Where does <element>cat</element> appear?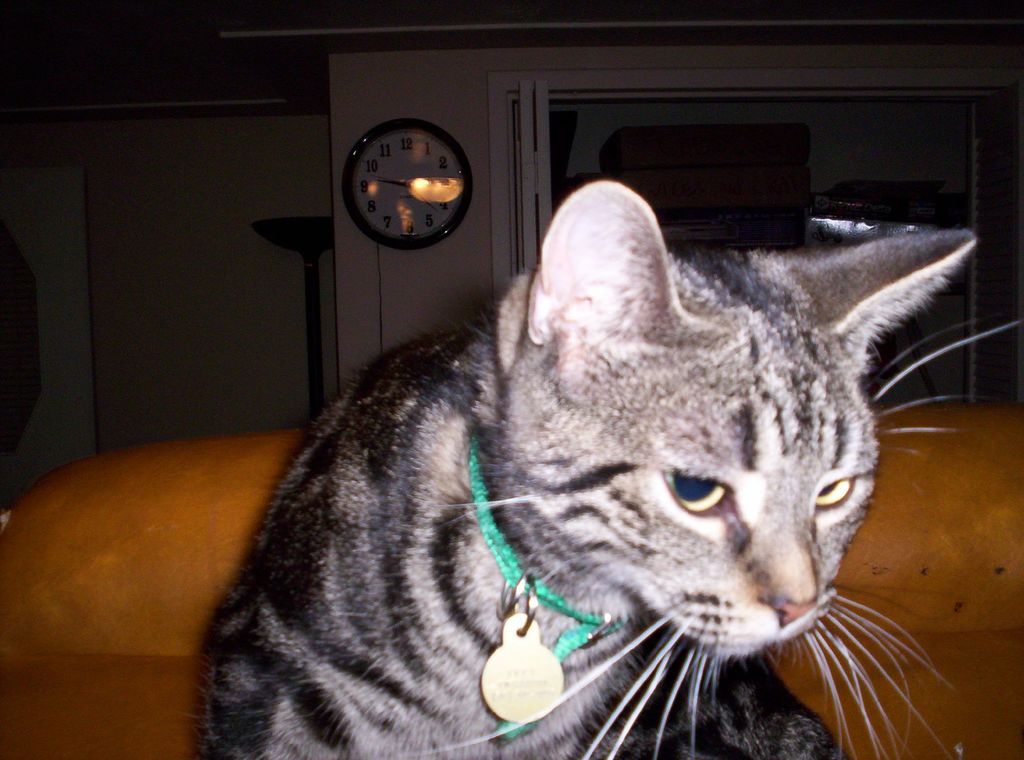
Appears at box=[180, 176, 1023, 759].
